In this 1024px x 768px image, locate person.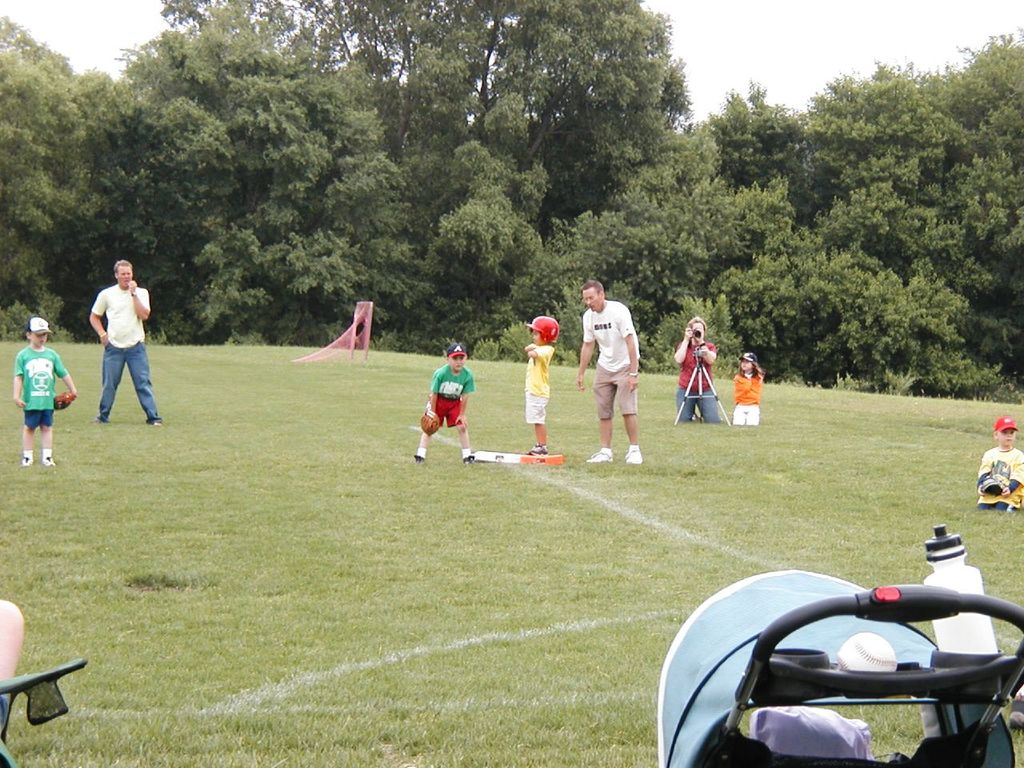
Bounding box: 413, 342, 478, 467.
